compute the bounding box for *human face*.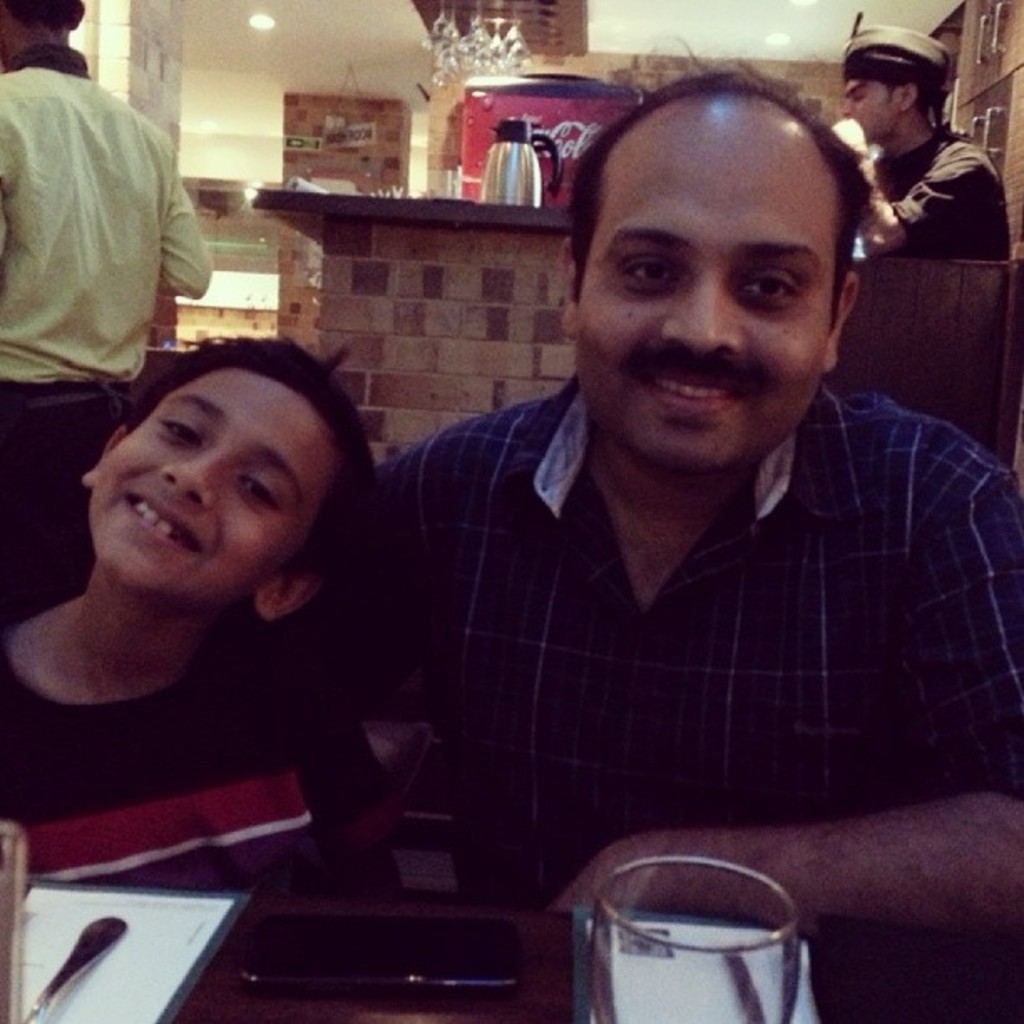
pyautogui.locateOnScreen(840, 79, 893, 149).
